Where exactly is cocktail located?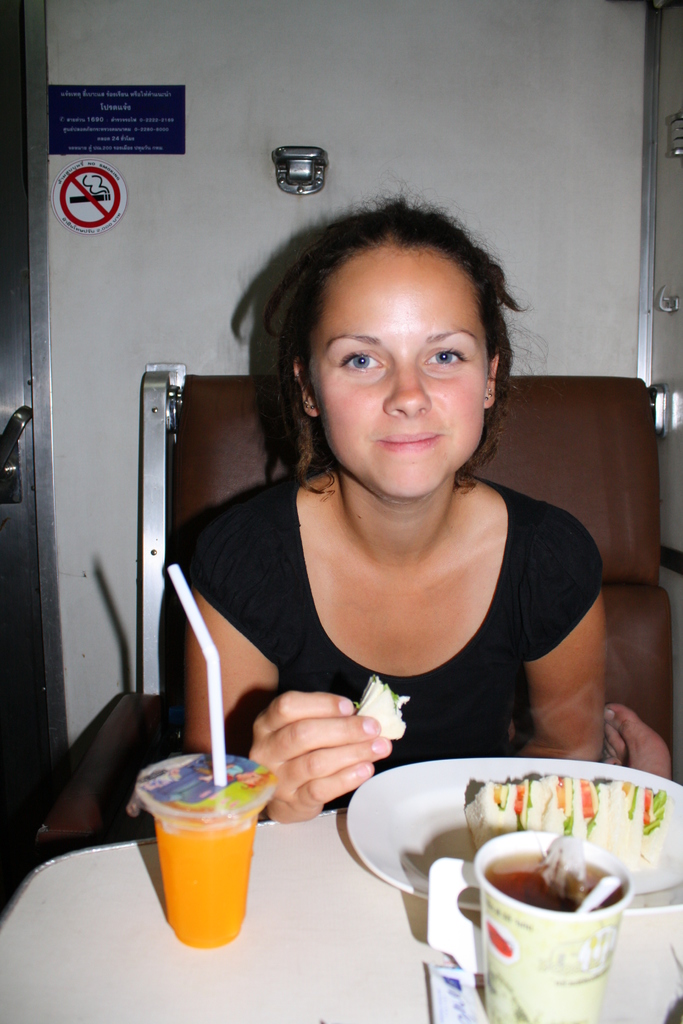
Its bounding box is x1=472, y1=808, x2=632, y2=1023.
